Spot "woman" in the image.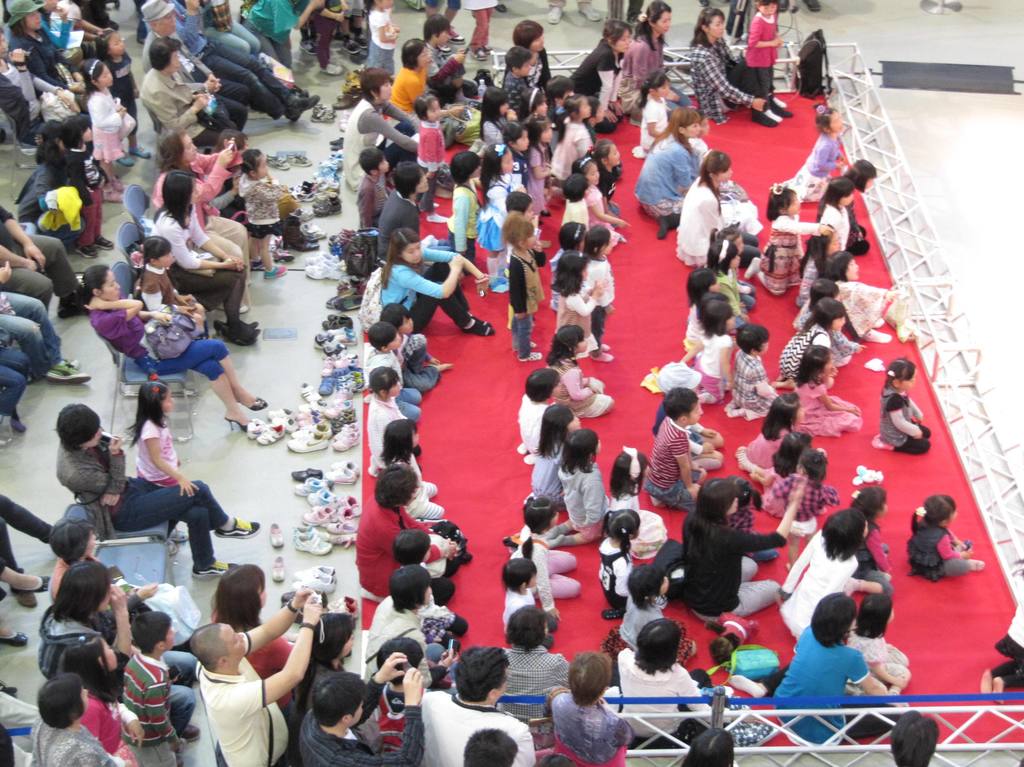
"woman" found at x1=18 y1=120 x2=88 y2=243.
